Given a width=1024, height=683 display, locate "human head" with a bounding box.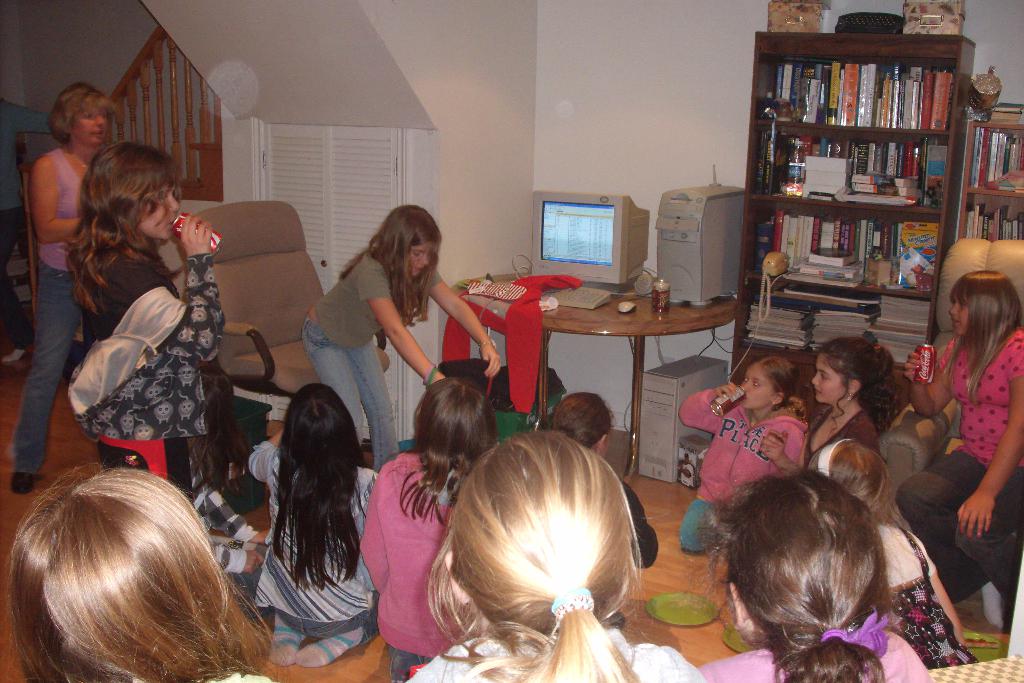
Located: bbox(810, 336, 883, 407).
